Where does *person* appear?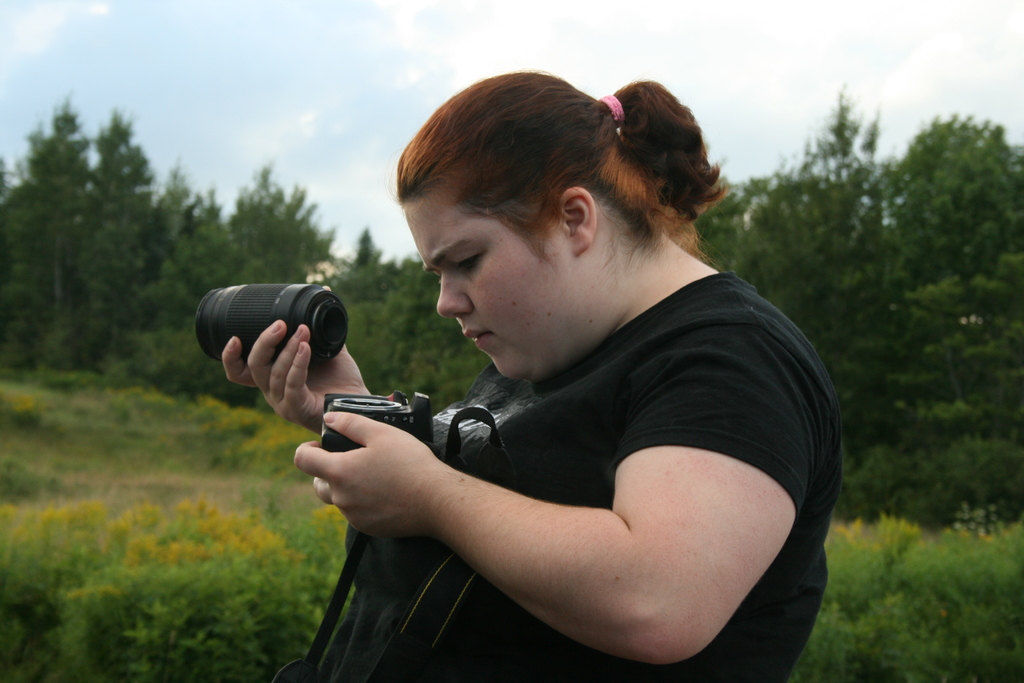
Appears at [x1=222, y1=69, x2=847, y2=682].
